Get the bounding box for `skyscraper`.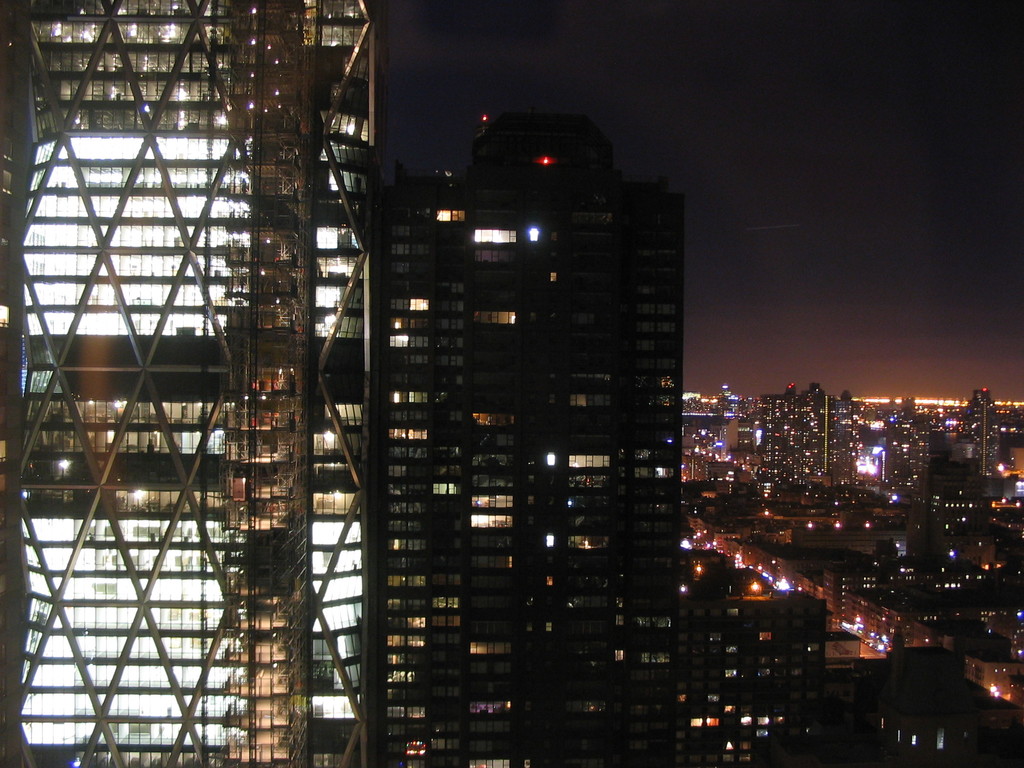
<box>388,102,687,765</box>.
